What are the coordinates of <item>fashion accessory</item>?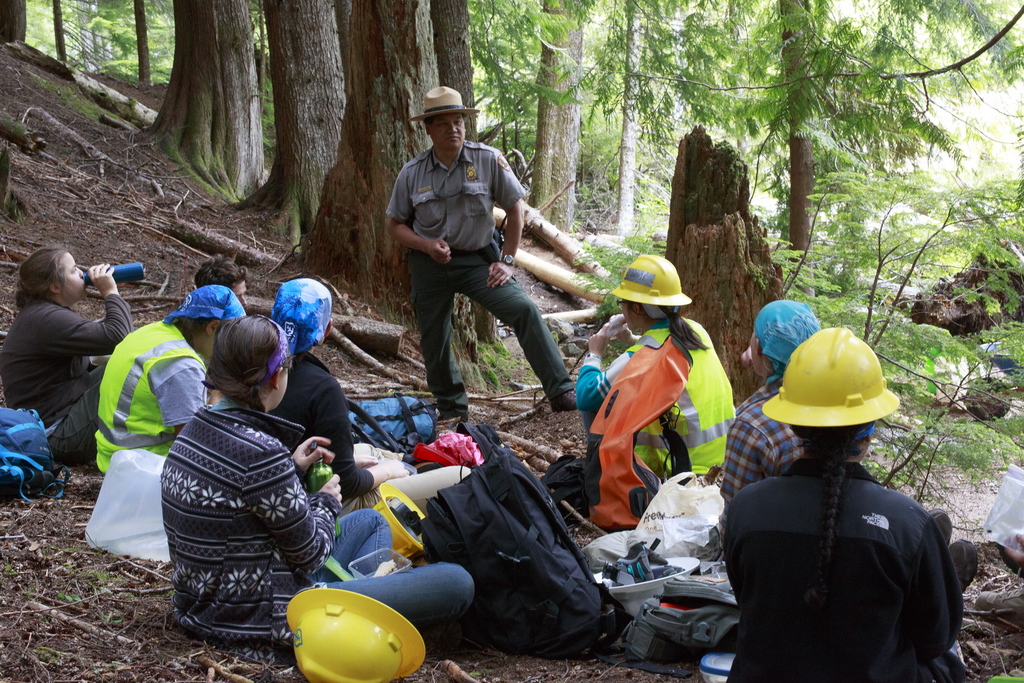
<box>501,252,515,267</box>.
